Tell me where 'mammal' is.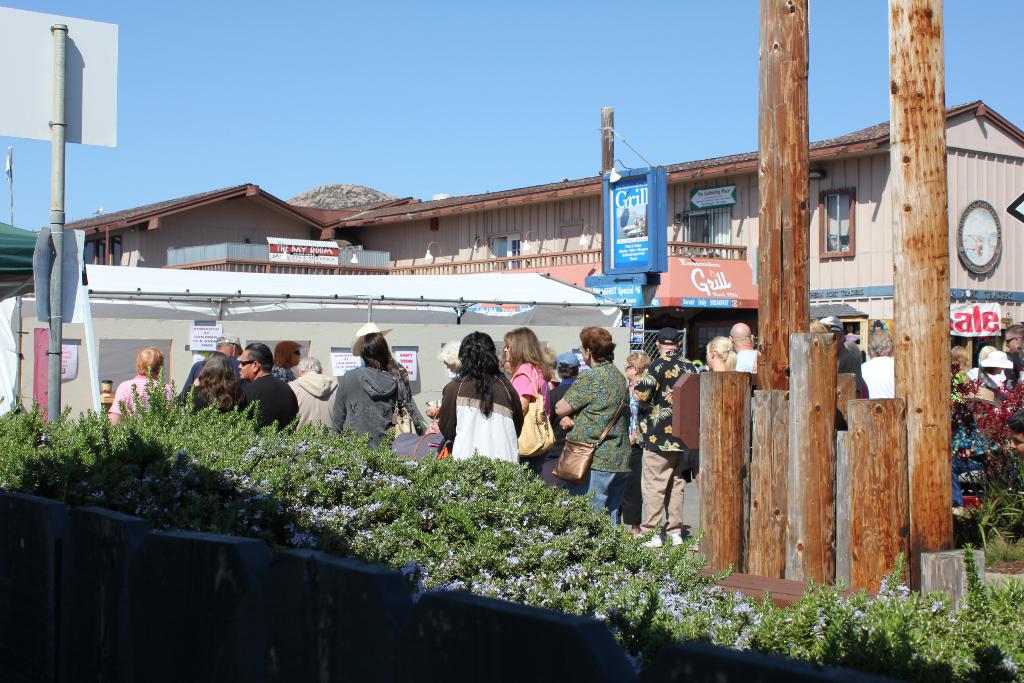
'mammal' is at locate(976, 349, 1009, 384).
